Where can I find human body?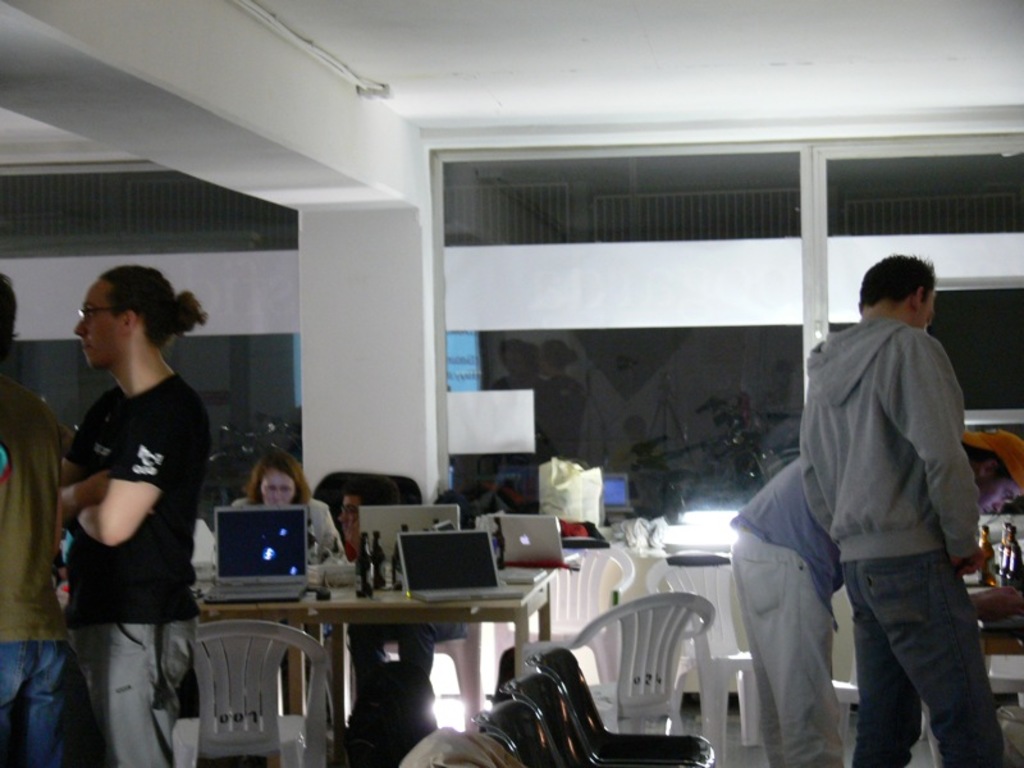
You can find it at box(0, 379, 68, 763).
